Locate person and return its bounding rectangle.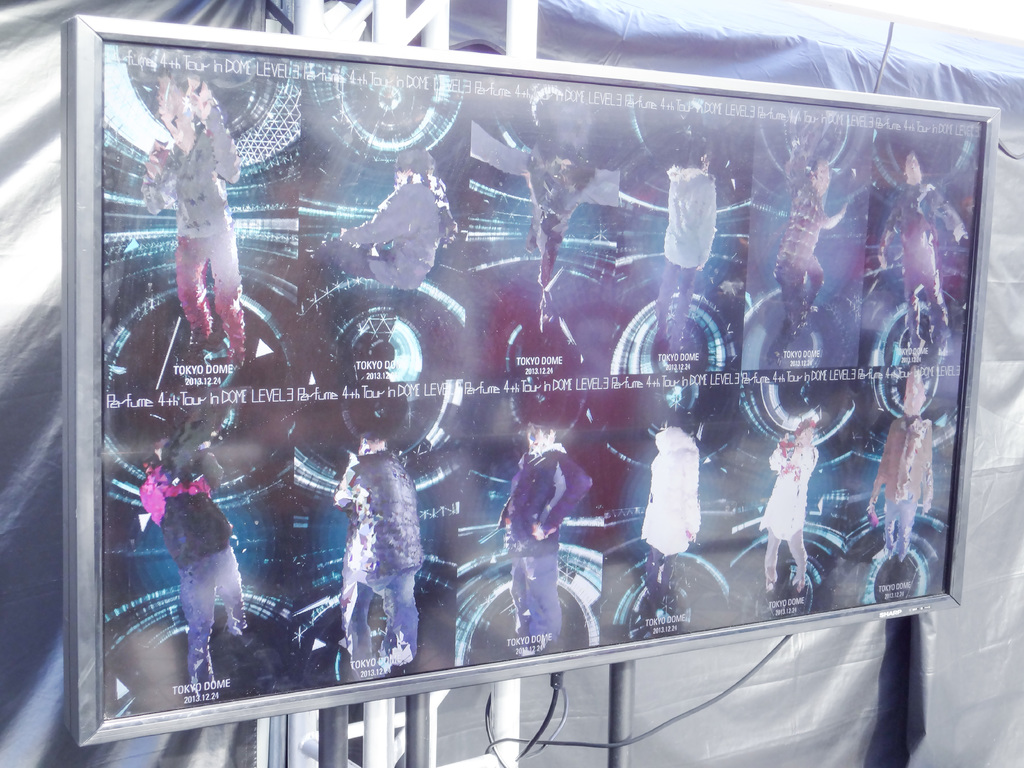
l=640, t=408, r=702, b=627.
